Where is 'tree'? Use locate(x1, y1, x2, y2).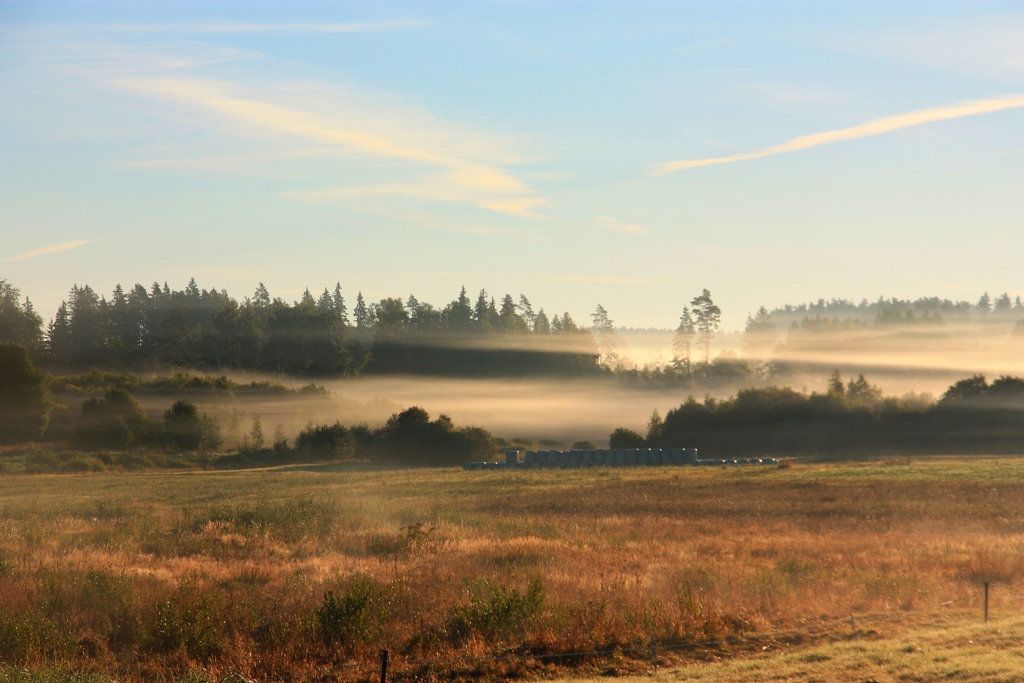
locate(0, 276, 47, 358).
